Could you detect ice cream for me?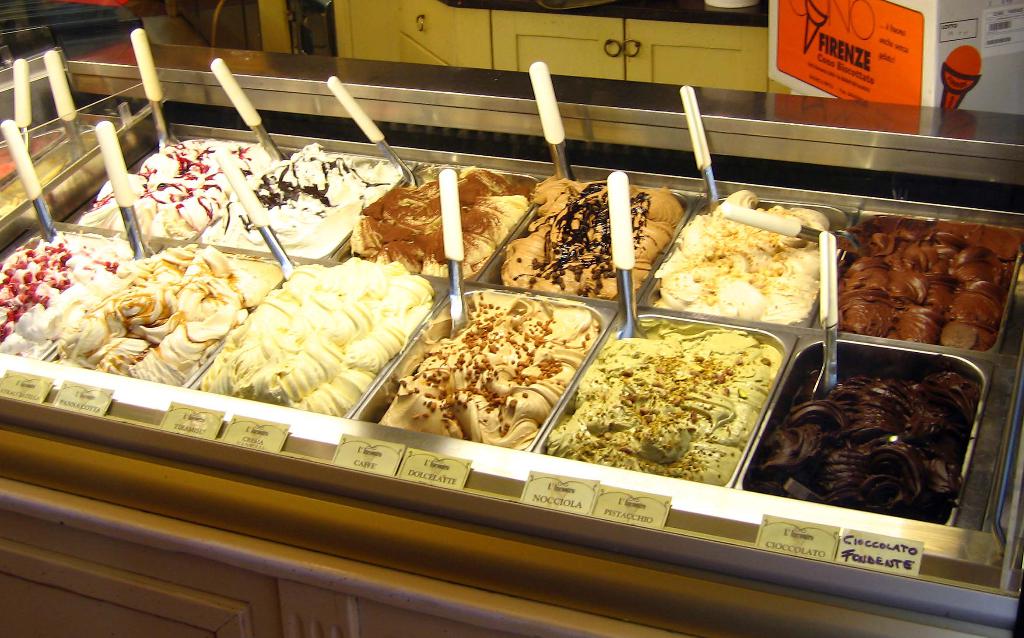
Detection result: <region>1, 234, 136, 357</region>.
